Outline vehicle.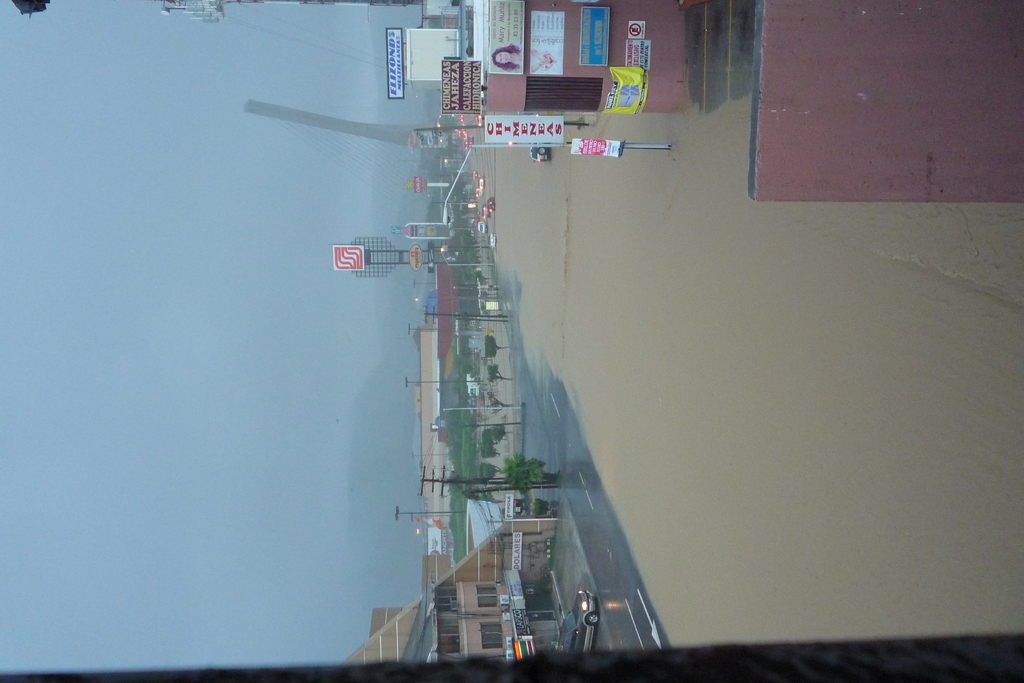
Outline: select_region(478, 220, 486, 235).
